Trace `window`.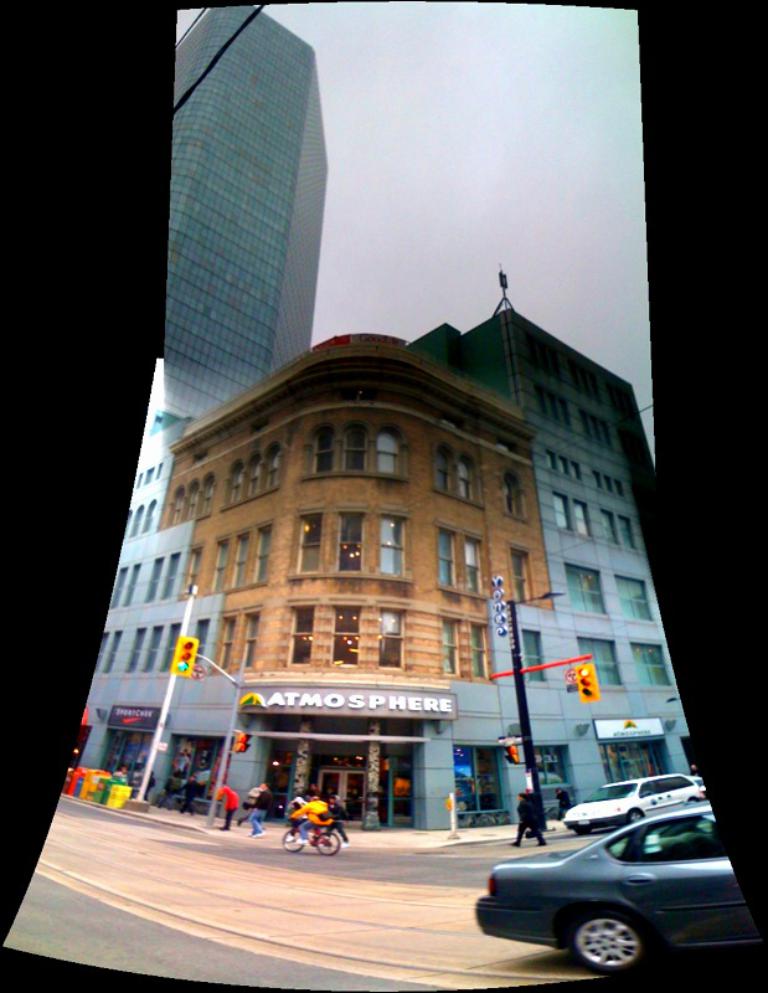
Traced to l=454, t=454, r=474, b=501.
